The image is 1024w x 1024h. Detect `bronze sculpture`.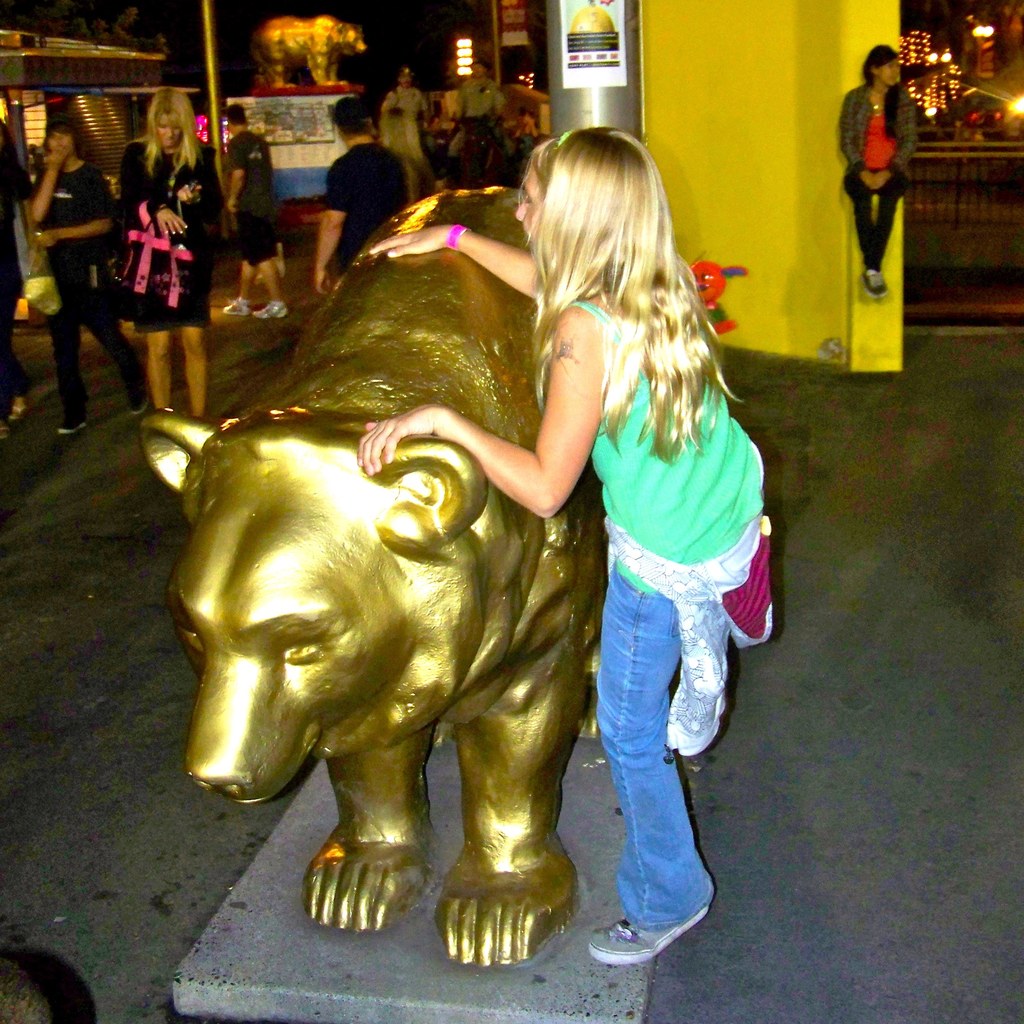
Detection: <region>188, 195, 739, 920</region>.
